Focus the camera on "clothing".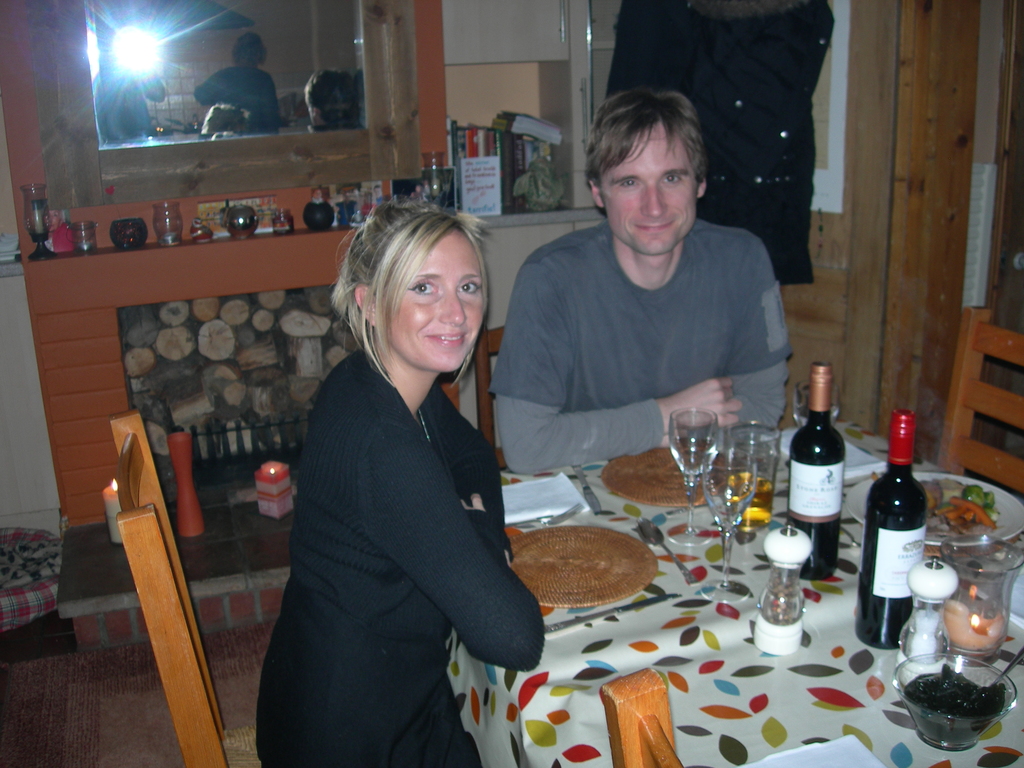
Focus region: (232,335,559,767).
